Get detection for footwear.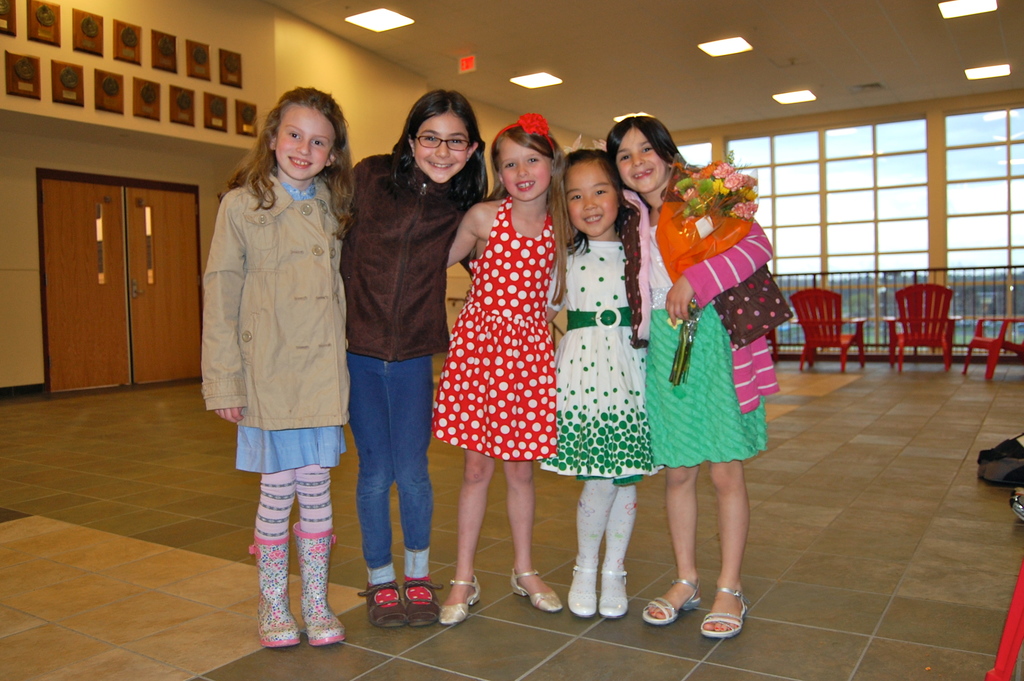
Detection: pyautogui.locateOnScreen(509, 558, 561, 611).
